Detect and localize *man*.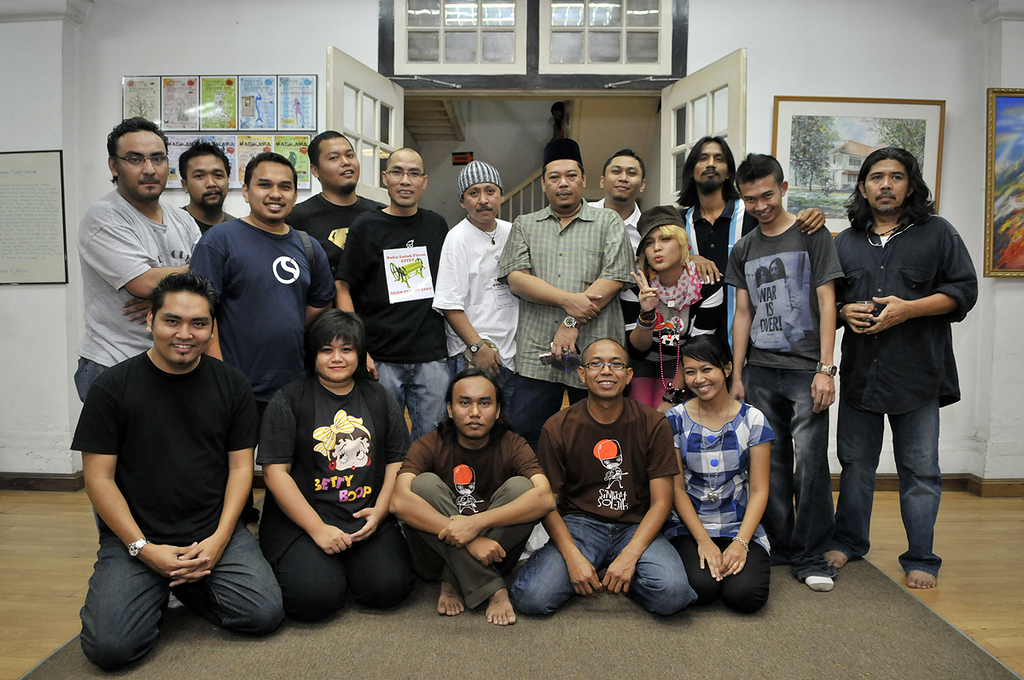
Localized at bbox=(738, 160, 829, 609).
